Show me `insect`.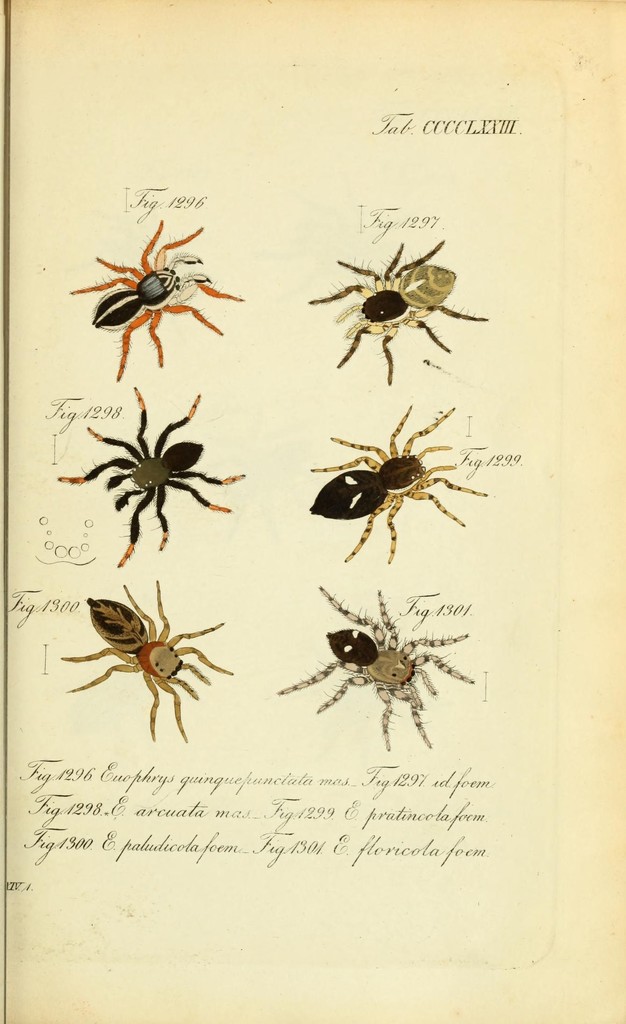
`insect` is here: pyautogui.locateOnScreen(71, 221, 243, 382).
